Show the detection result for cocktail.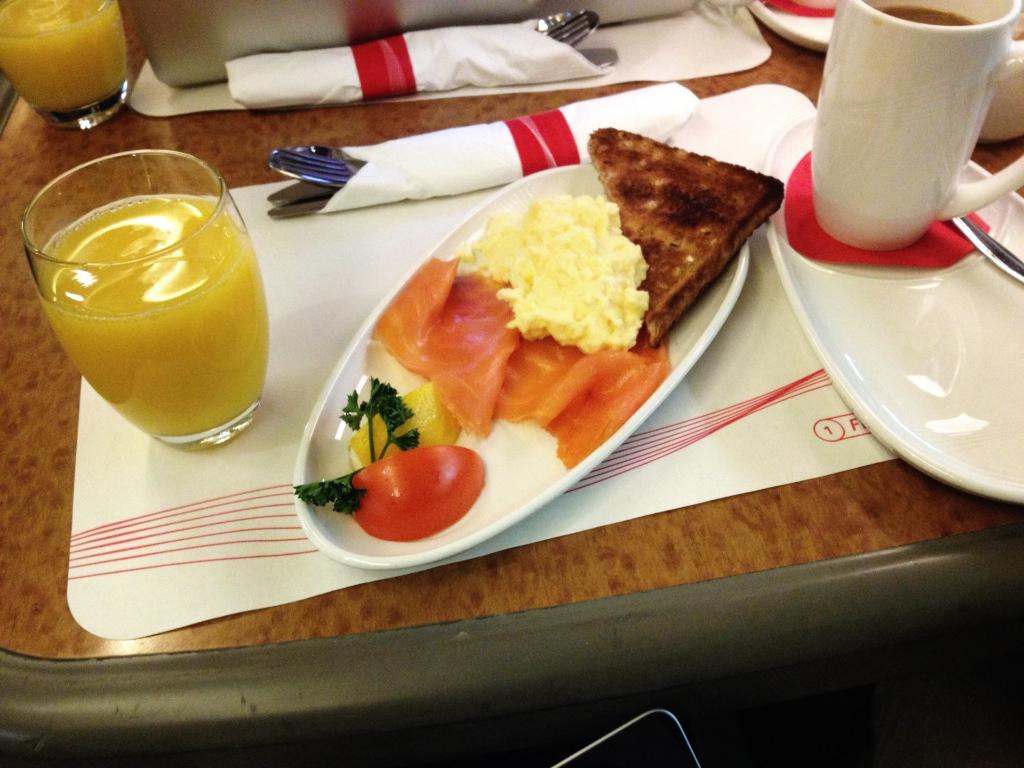
locate(18, 151, 272, 456).
